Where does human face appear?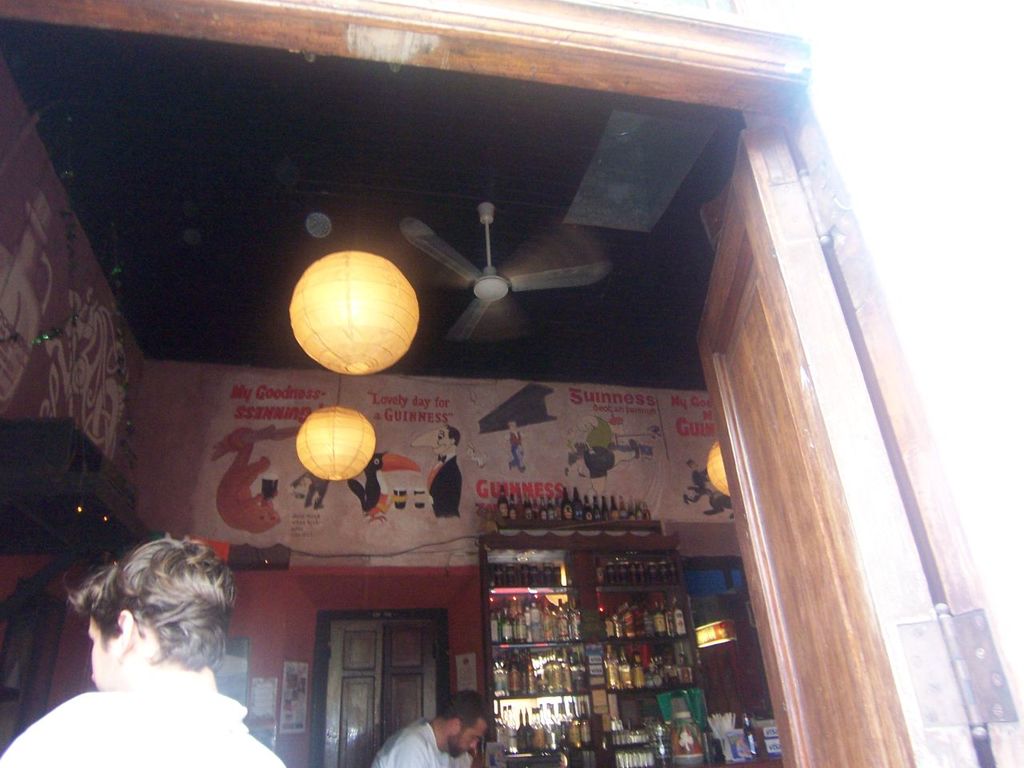
Appears at 85/607/119/695.
